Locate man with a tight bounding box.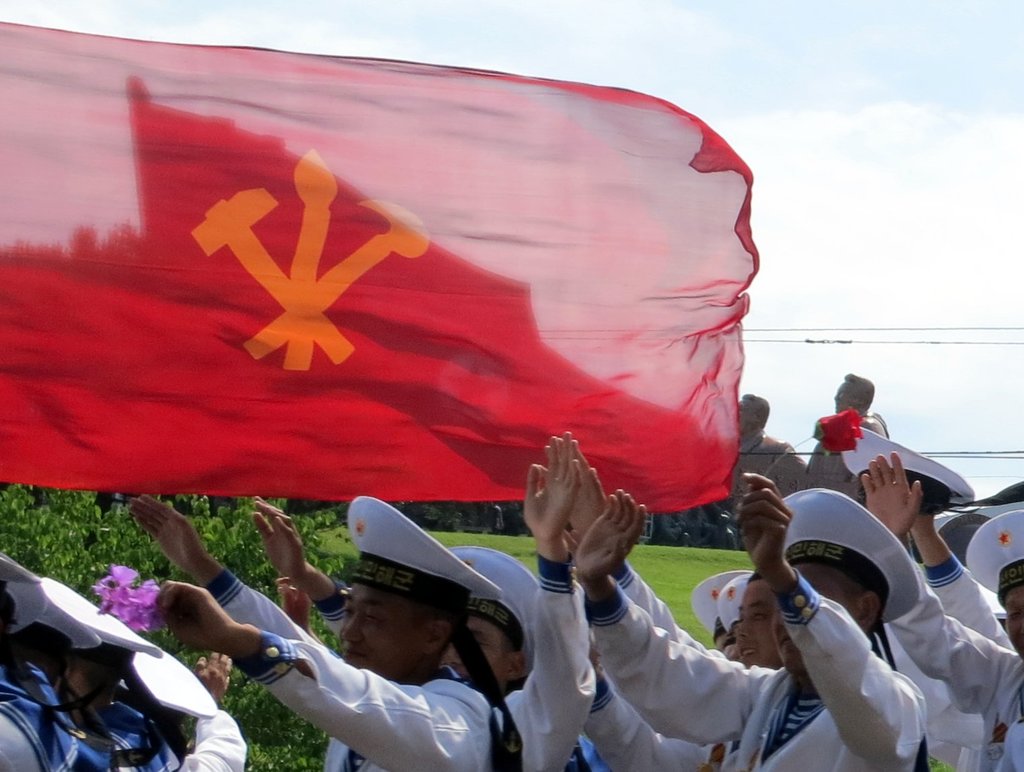
156,518,565,771.
